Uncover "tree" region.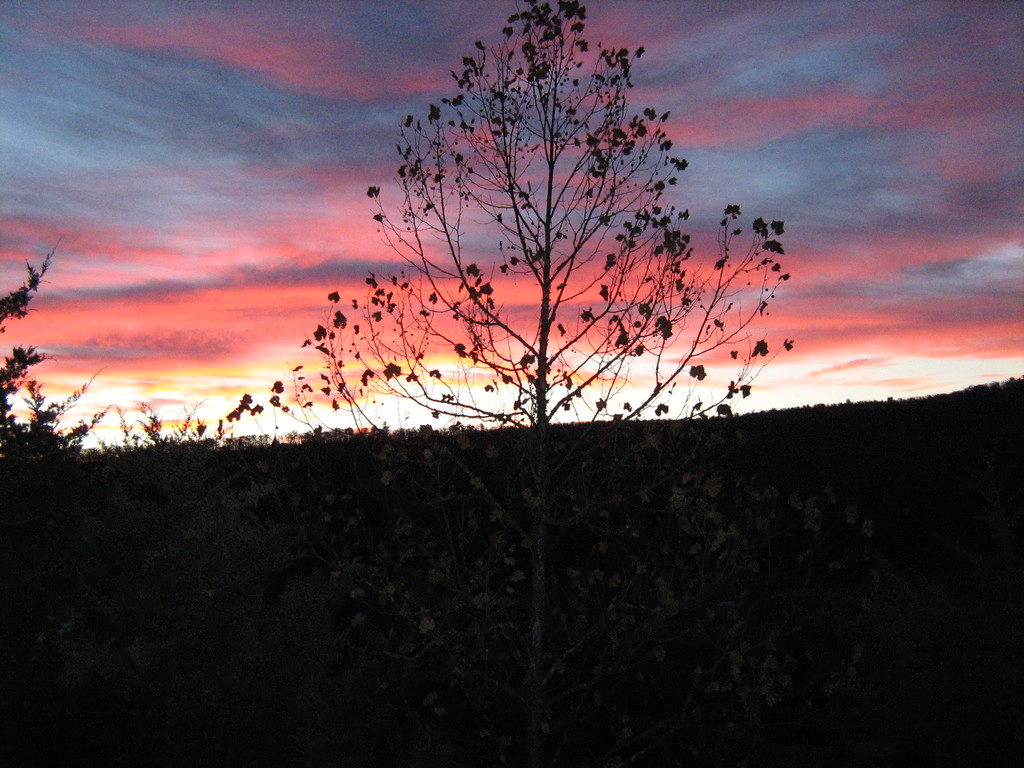
Uncovered: box(222, 0, 794, 767).
